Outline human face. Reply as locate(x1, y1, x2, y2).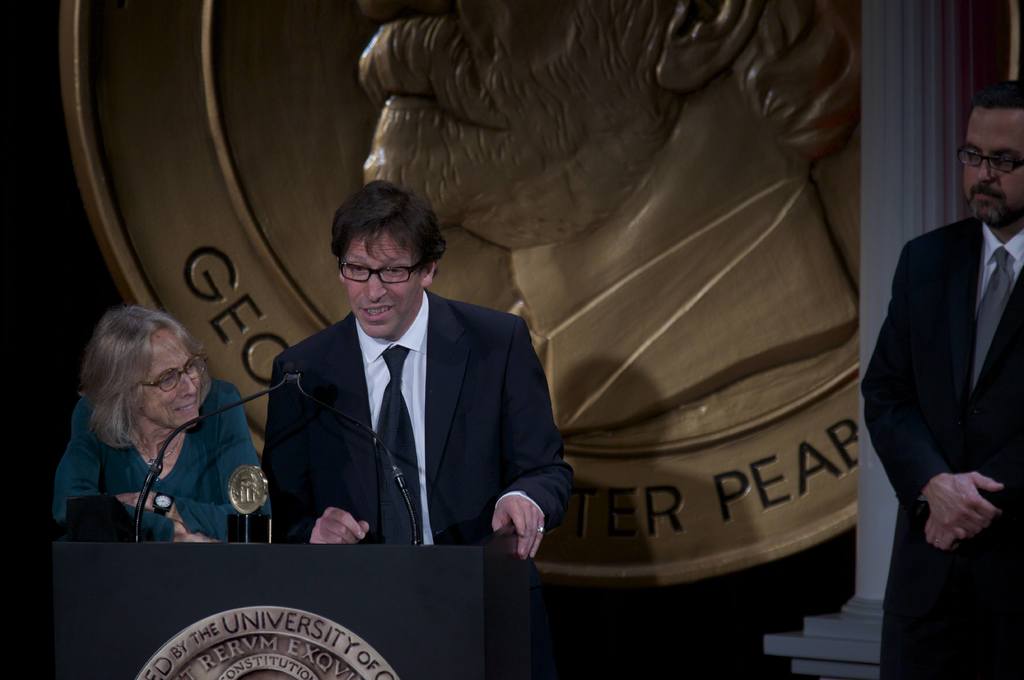
locate(138, 327, 203, 432).
